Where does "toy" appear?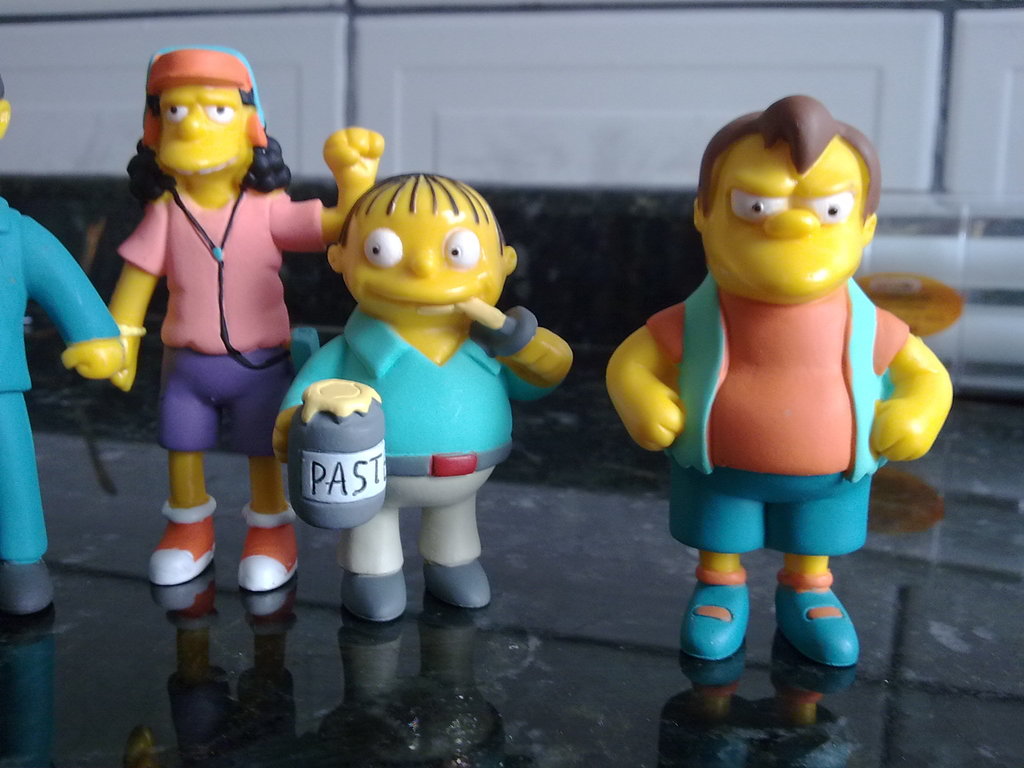
Appears at x1=0 y1=83 x2=129 y2=614.
